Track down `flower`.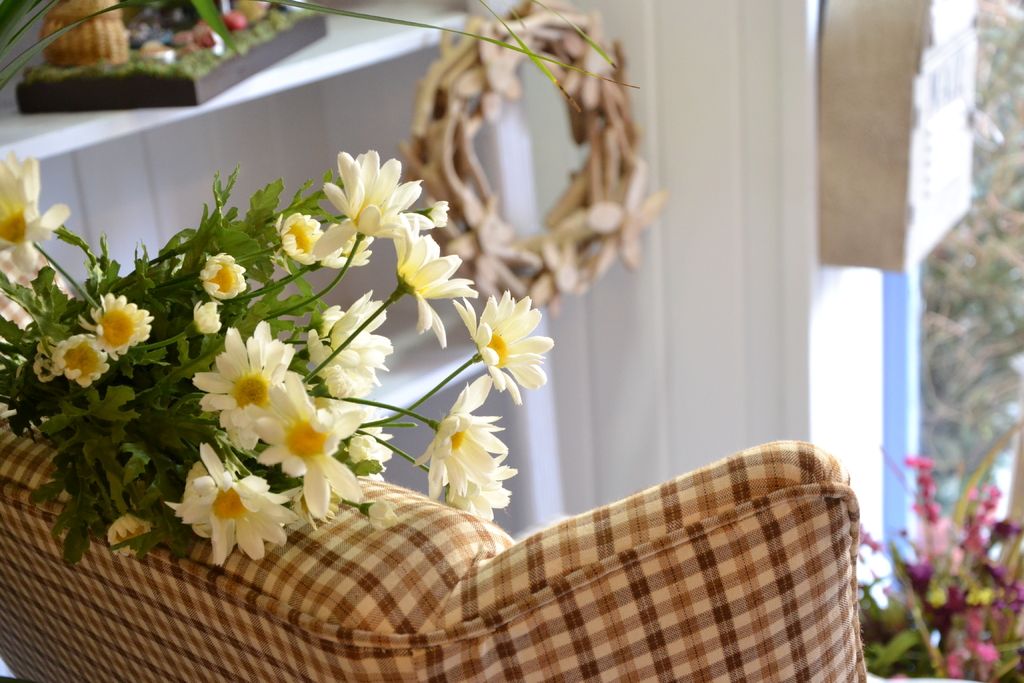
Tracked to locate(257, 375, 363, 533).
